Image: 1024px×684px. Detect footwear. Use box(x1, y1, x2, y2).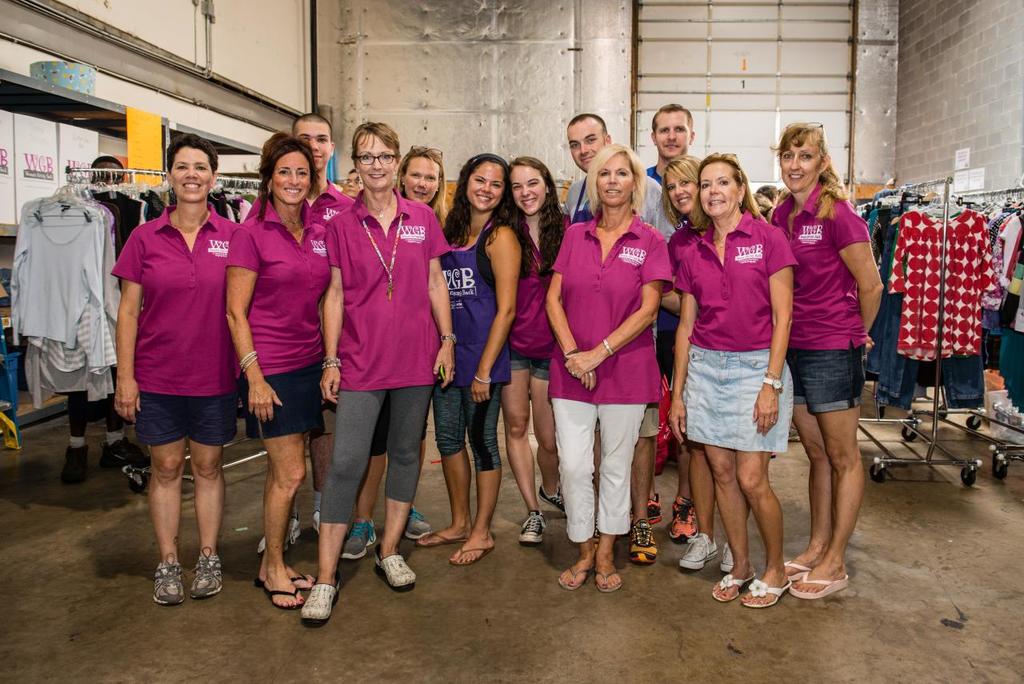
box(737, 578, 790, 609).
